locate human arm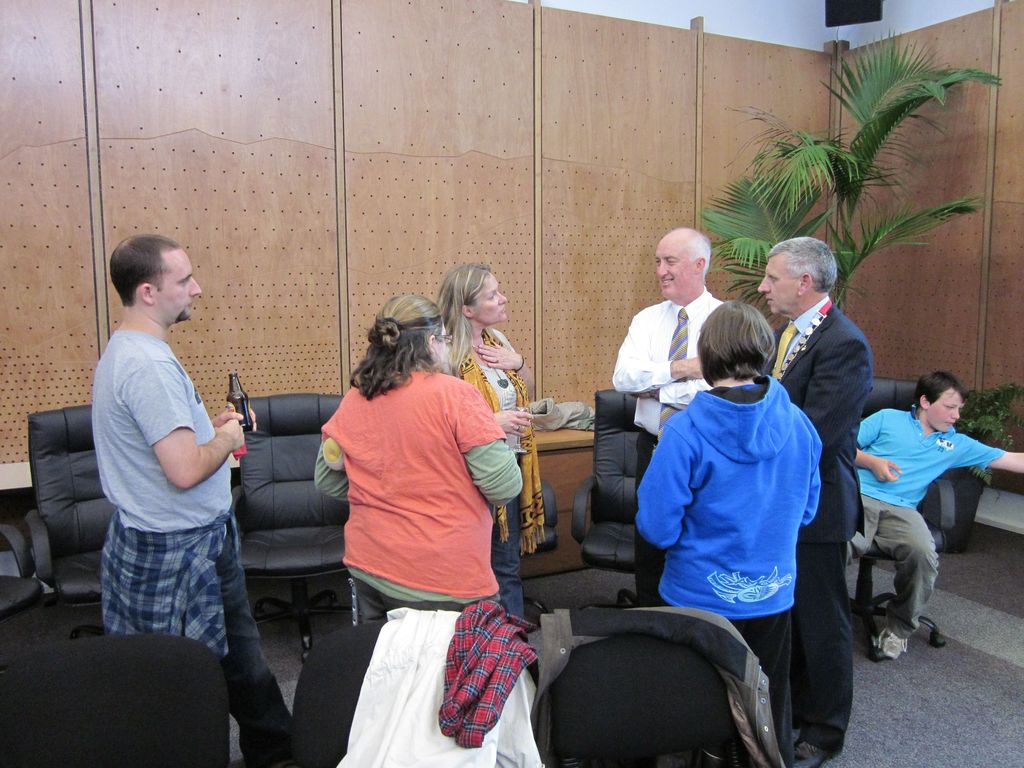
640,376,710,410
